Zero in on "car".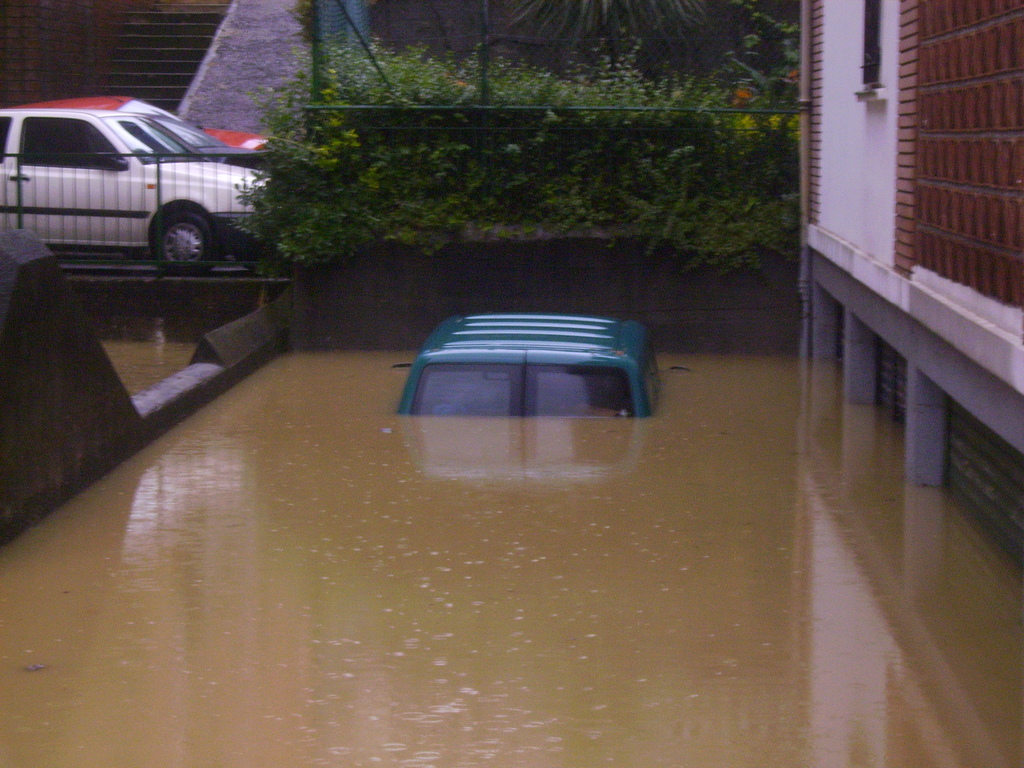
Zeroed in: BBox(392, 311, 664, 422).
